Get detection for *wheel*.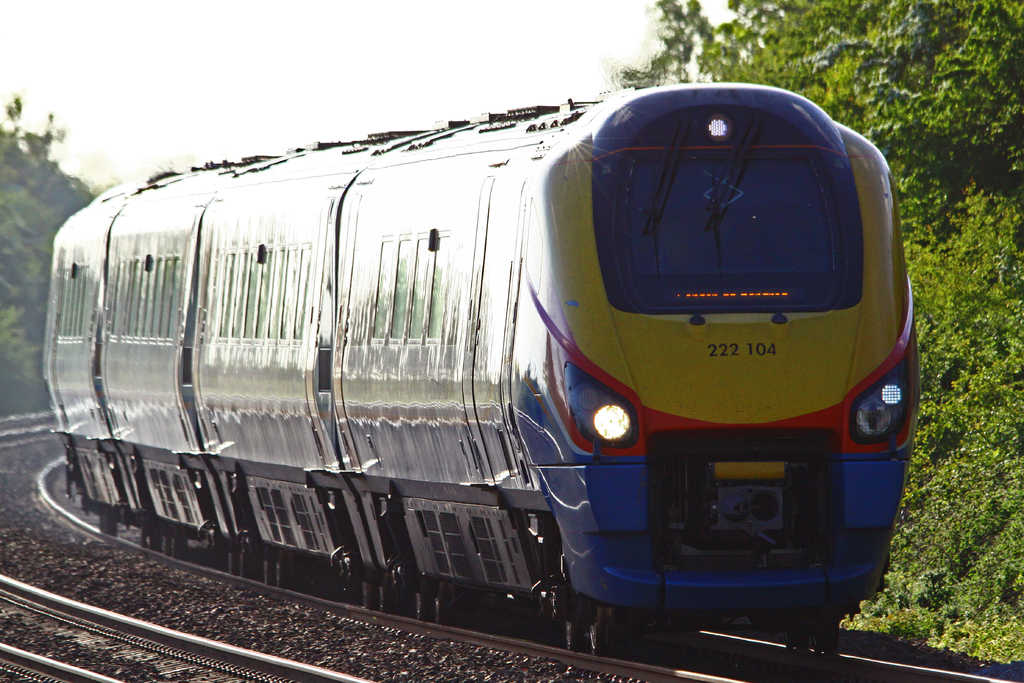
Detection: locate(260, 551, 270, 589).
